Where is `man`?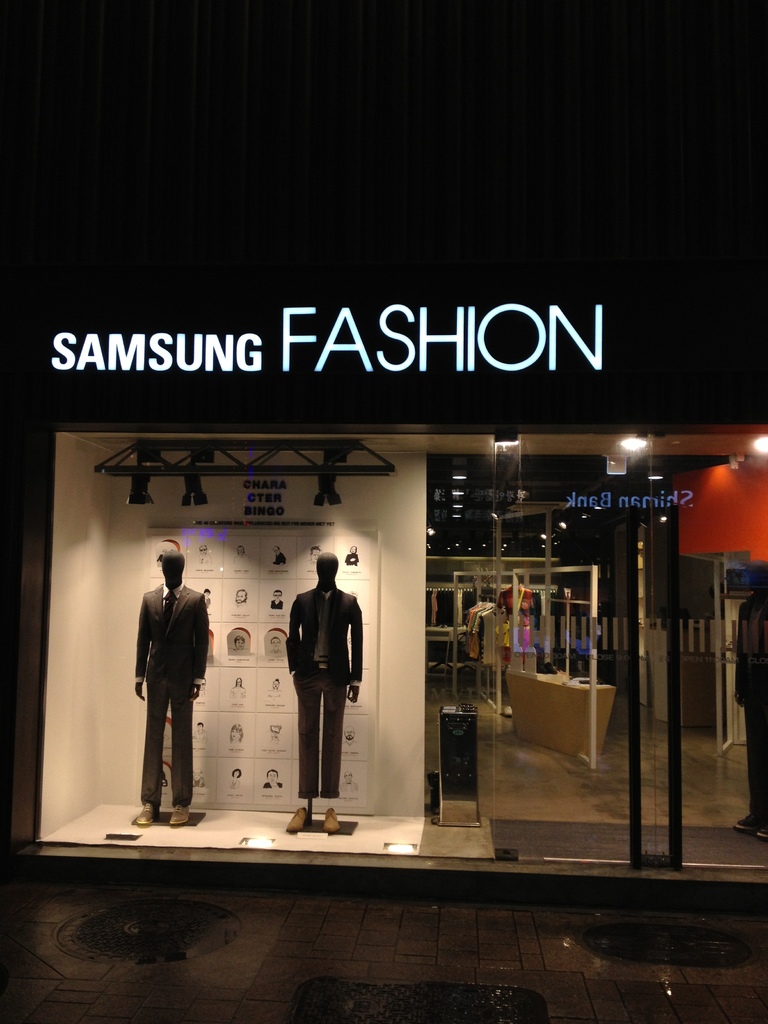
bbox=(128, 562, 212, 815).
